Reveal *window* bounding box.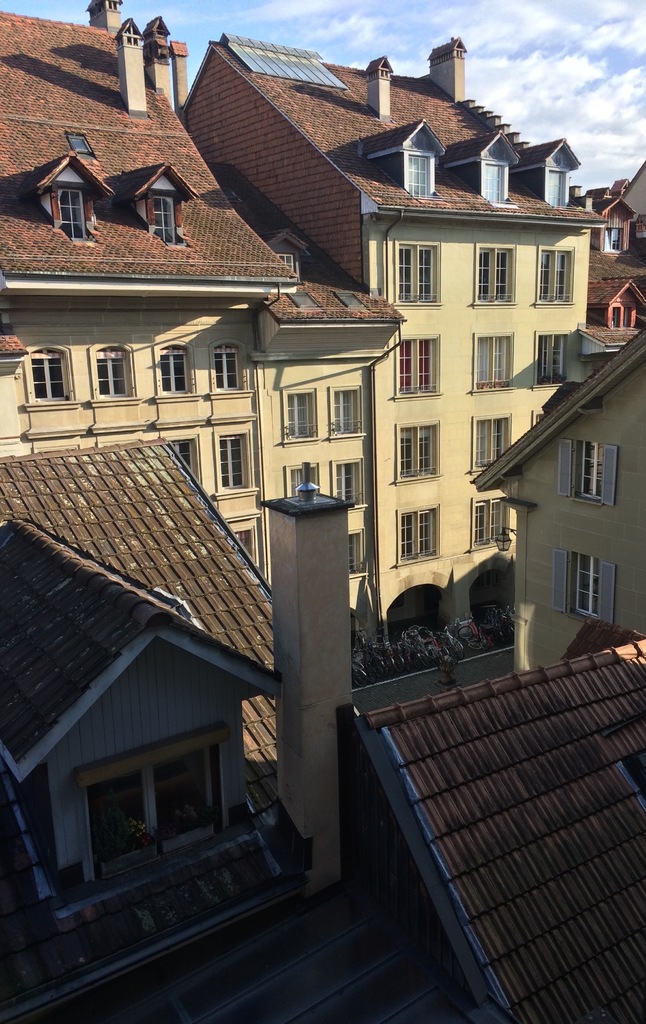
Revealed: x1=291, y1=294, x2=326, y2=314.
